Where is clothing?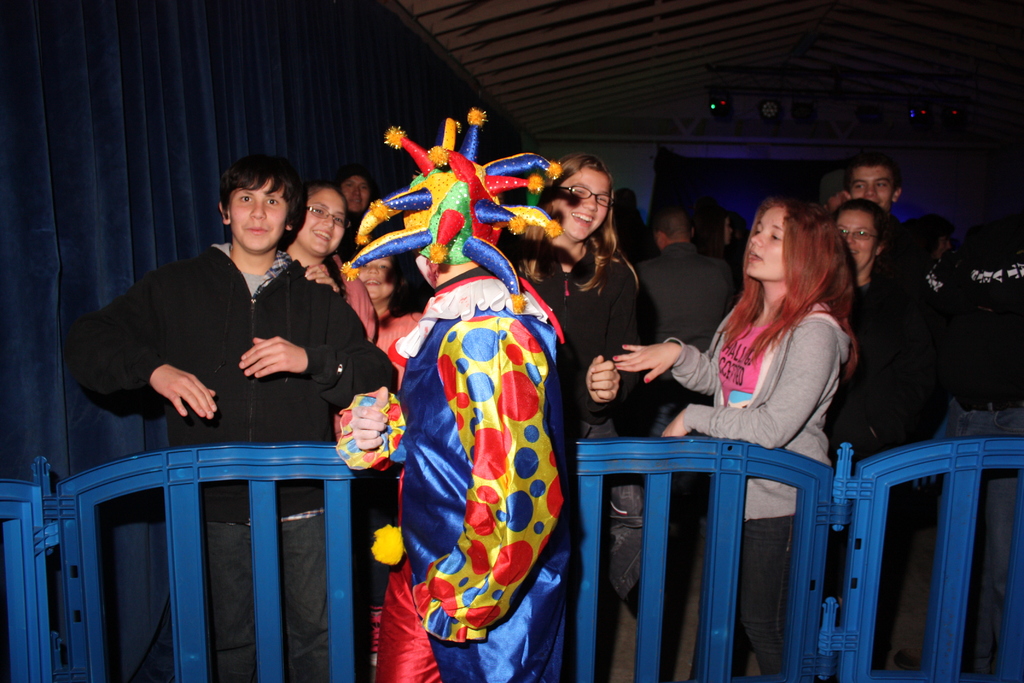
71:243:396:682.
